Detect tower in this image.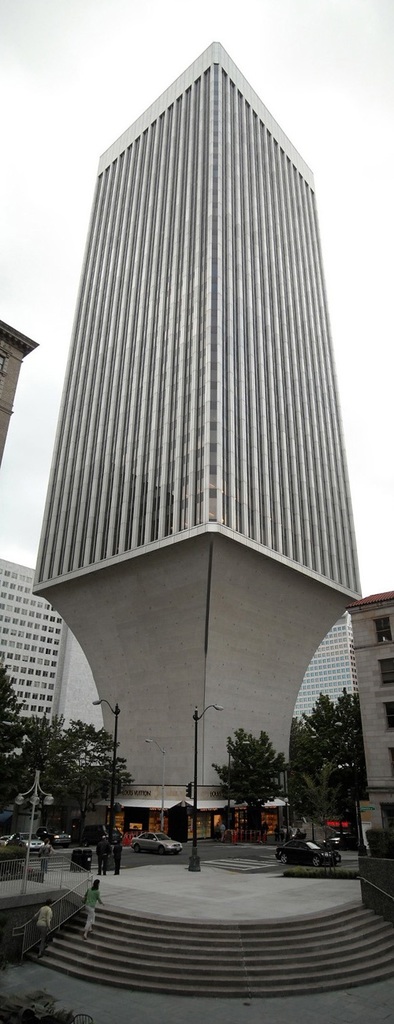
Detection: x1=13 y1=0 x2=382 y2=837.
